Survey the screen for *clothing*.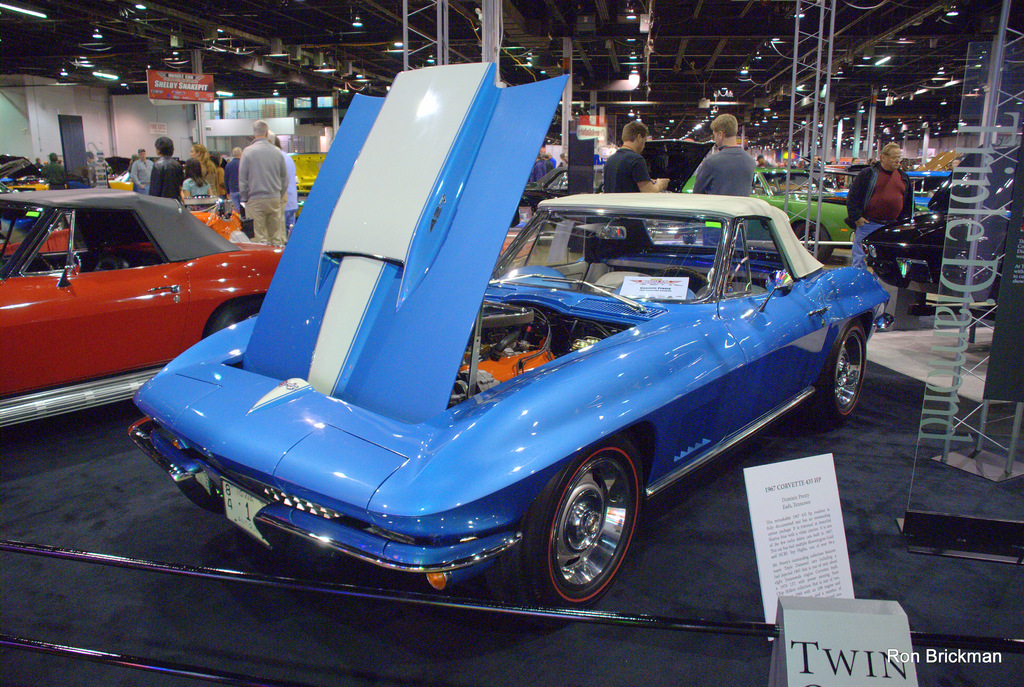
Survey found: [x1=182, y1=178, x2=210, y2=199].
